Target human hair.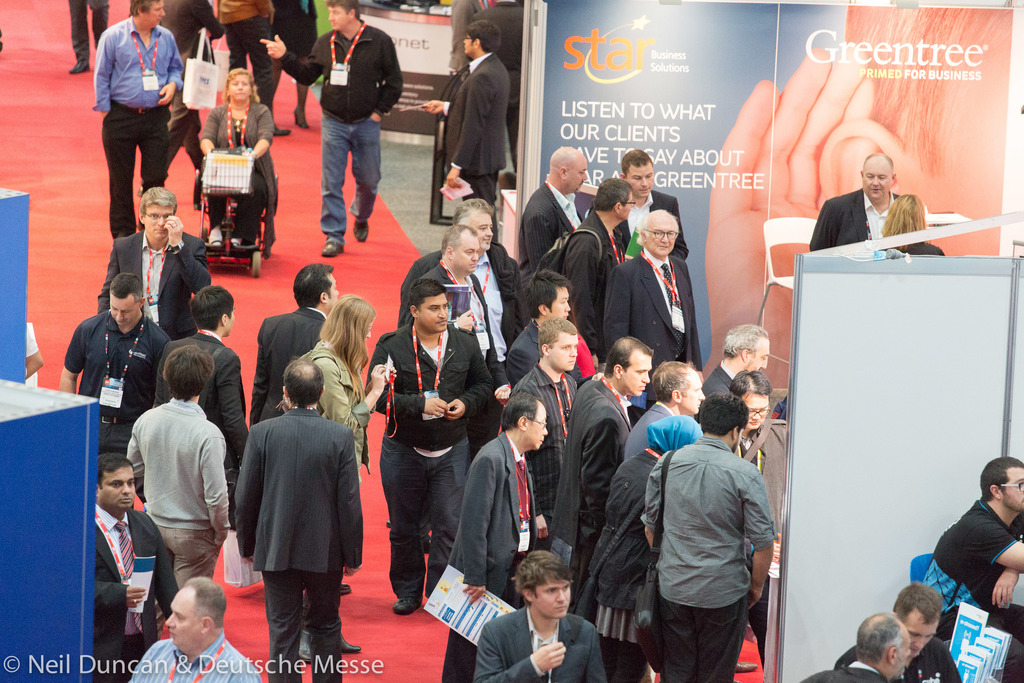
Target region: bbox=(96, 452, 134, 493).
